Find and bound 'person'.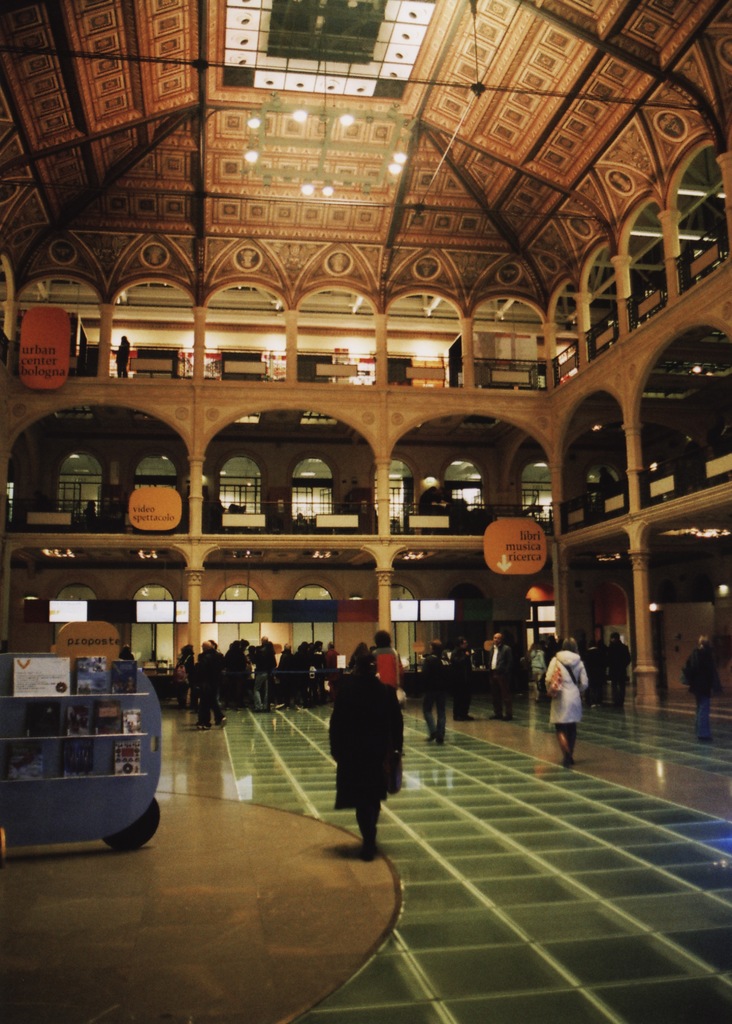
Bound: BBox(417, 639, 448, 756).
